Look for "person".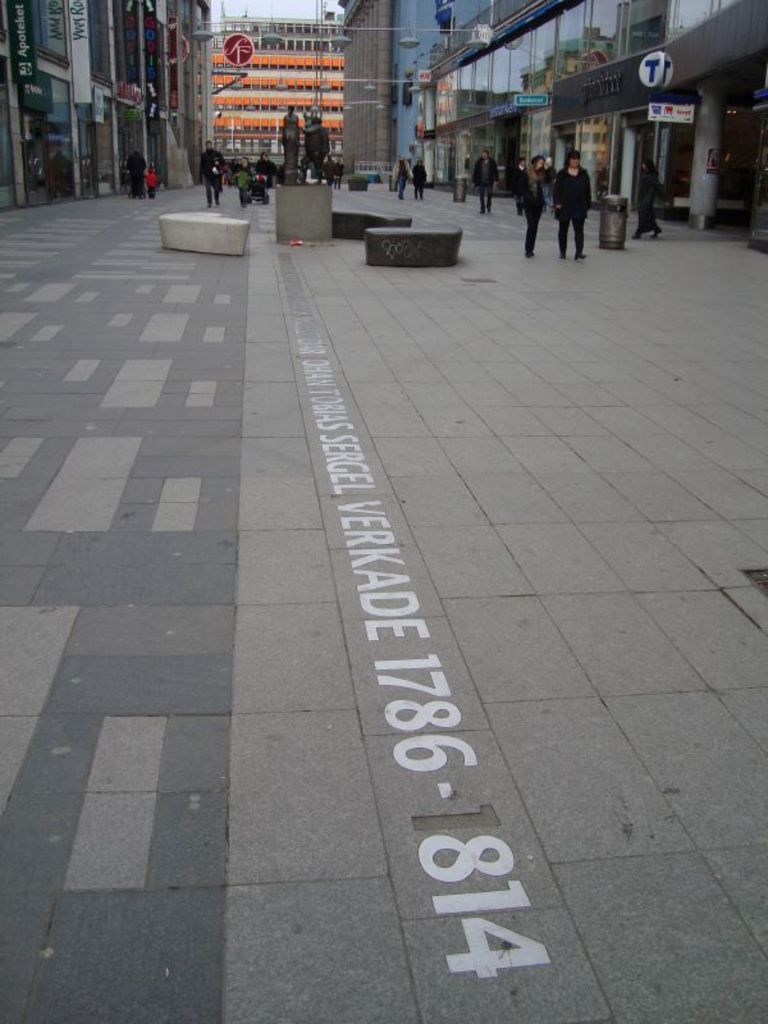
Found: crop(412, 152, 428, 196).
